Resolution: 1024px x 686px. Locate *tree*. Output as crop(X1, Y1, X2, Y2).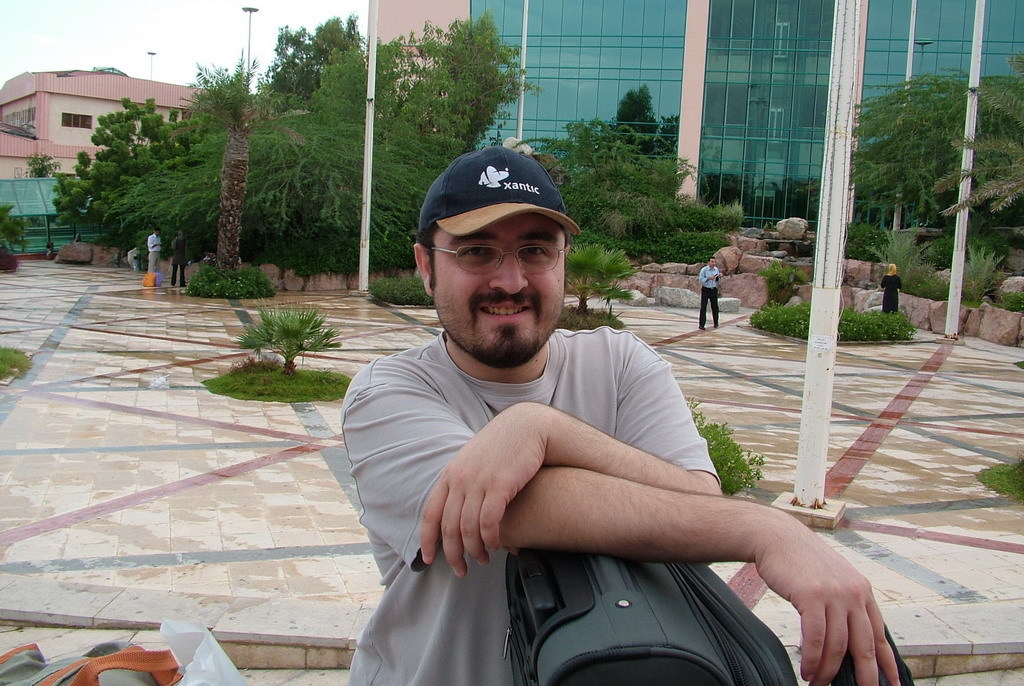
crop(49, 101, 211, 246).
